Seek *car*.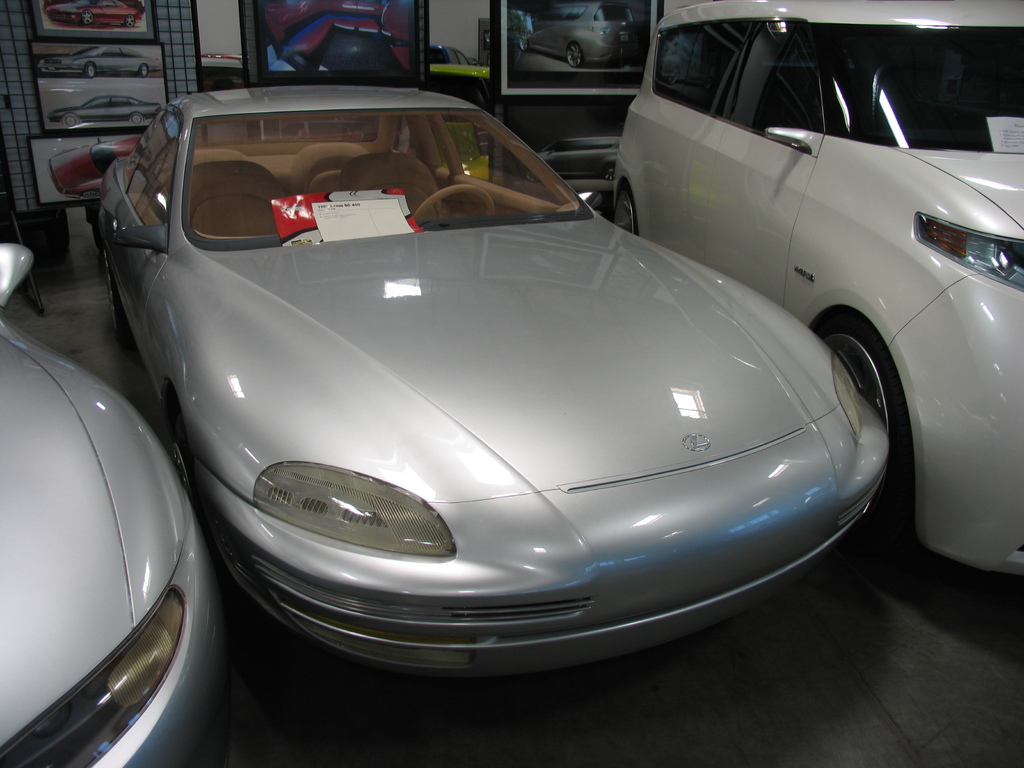
crop(44, 0, 128, 26).
